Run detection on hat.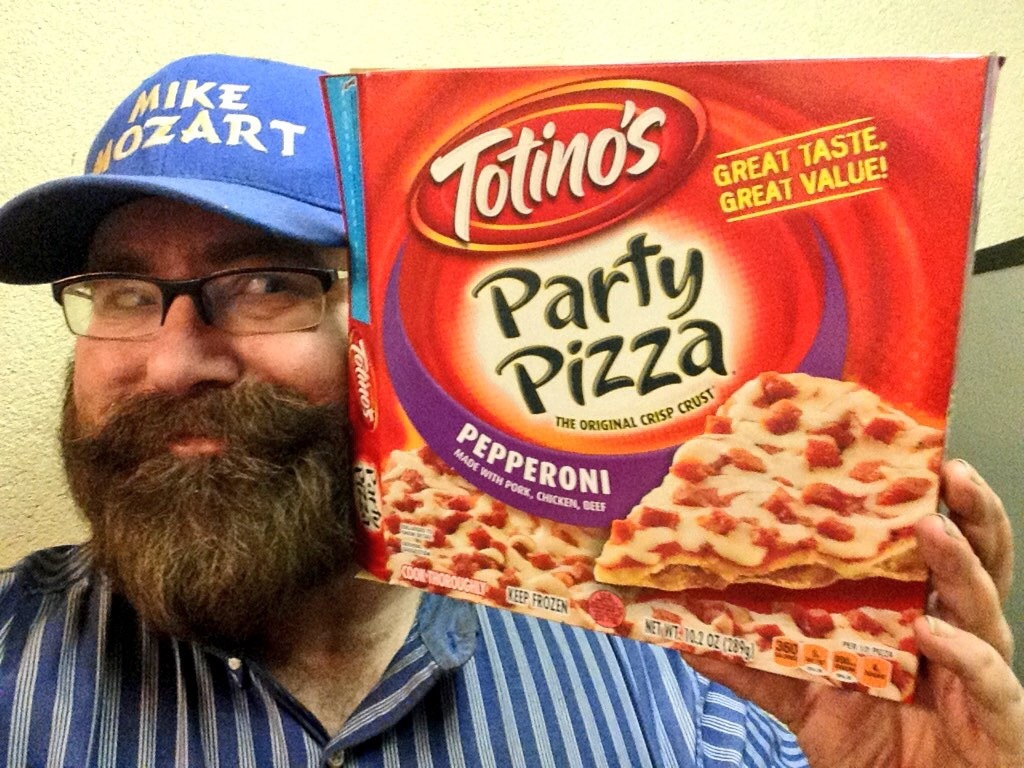
Result: region(0, 49, 350, 287).
